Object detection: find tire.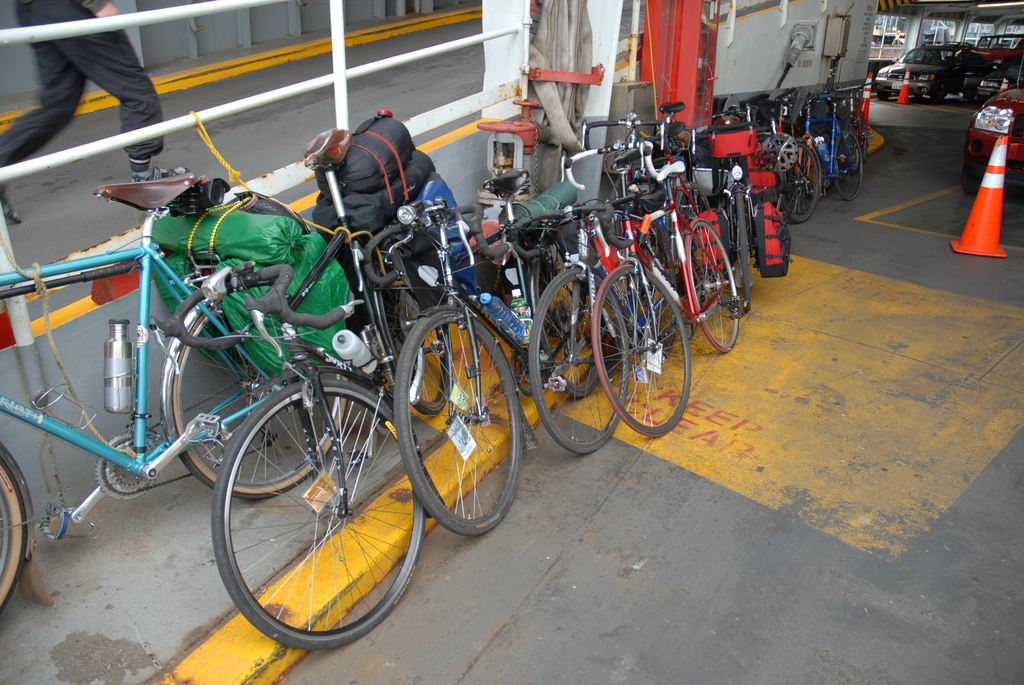
bbox(527, 258, 640, 452).
